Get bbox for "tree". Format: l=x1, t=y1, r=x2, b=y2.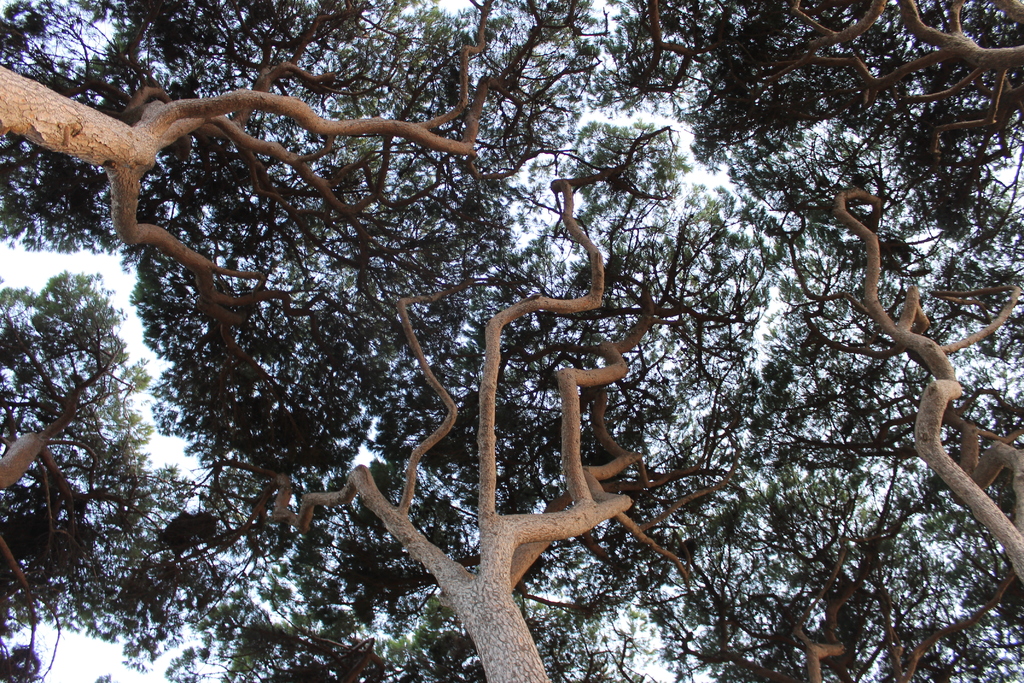
l=128, t=131, r=799, b=682.
